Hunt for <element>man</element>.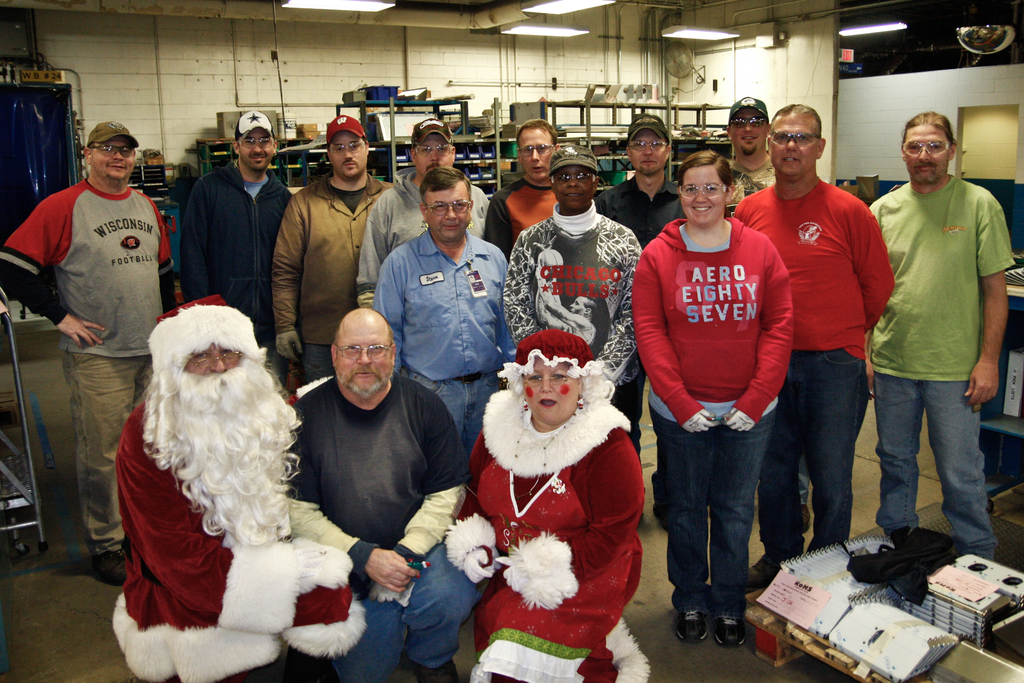
Hunted down at BBox(270, 113, 390, 382).
